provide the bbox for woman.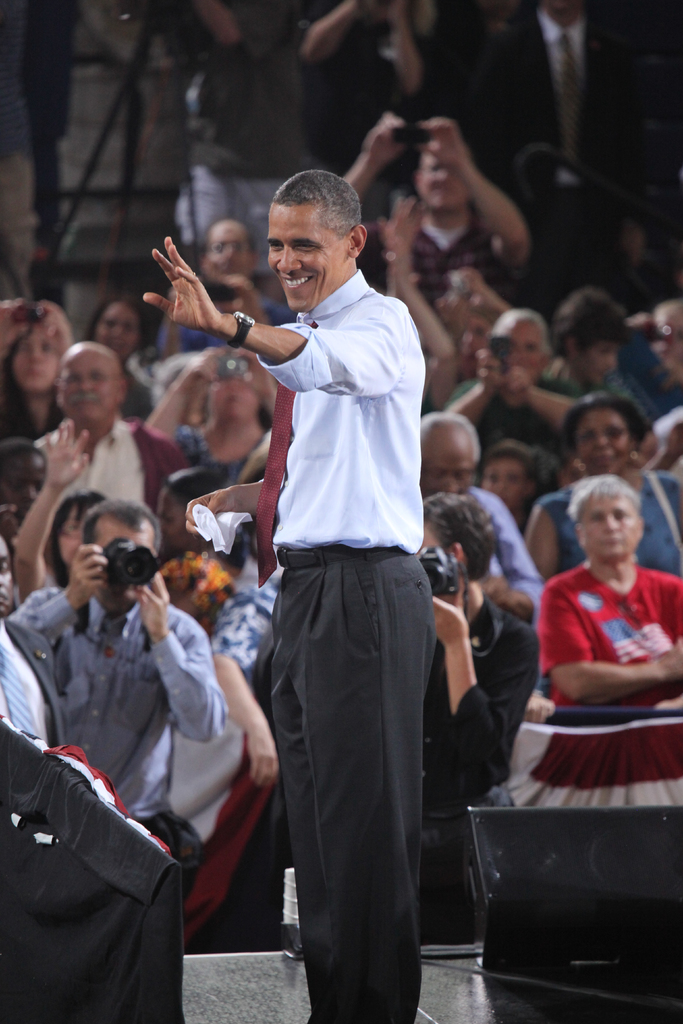
crop(522, 393, 682, 574).
